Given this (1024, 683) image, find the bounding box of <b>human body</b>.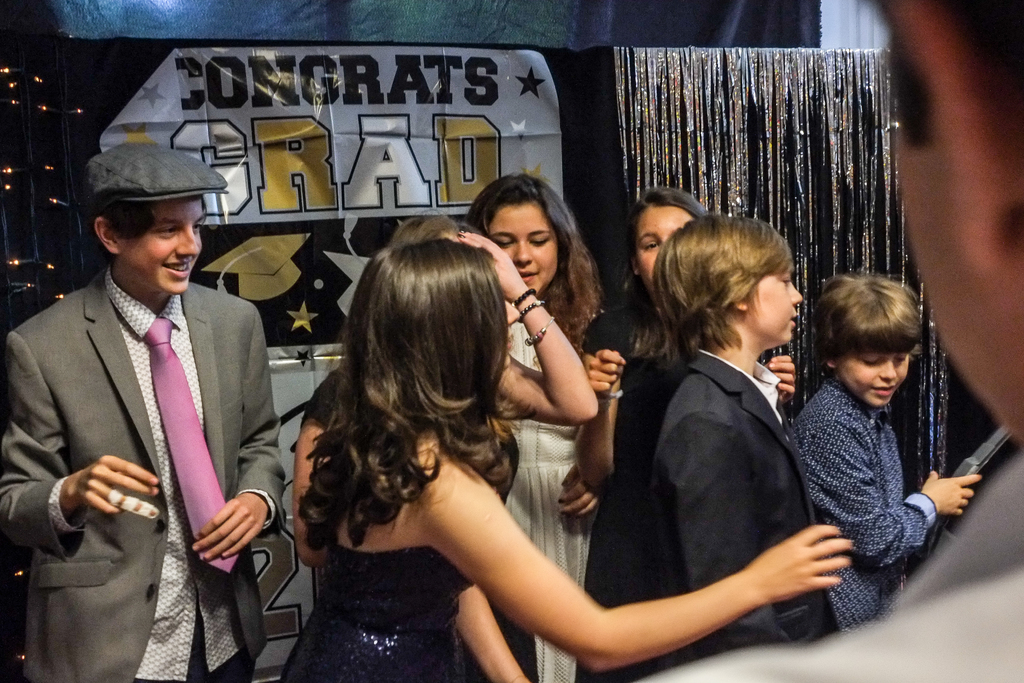
(449,227,604,682).
